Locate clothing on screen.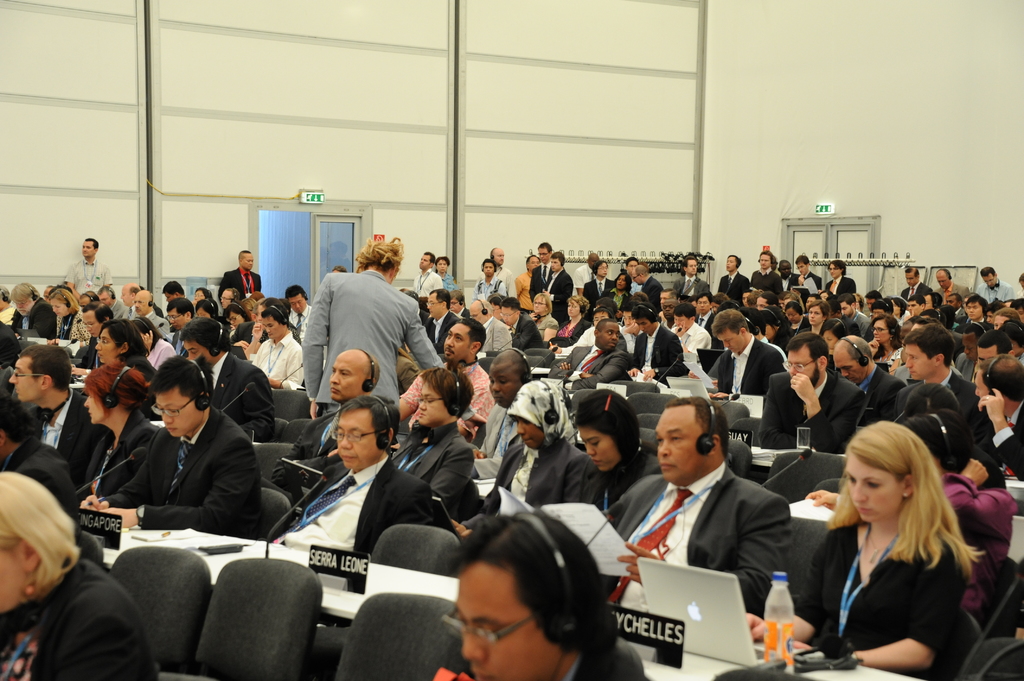
On screen at (x1=1017, y1=287, x2=1023, y2=298).
